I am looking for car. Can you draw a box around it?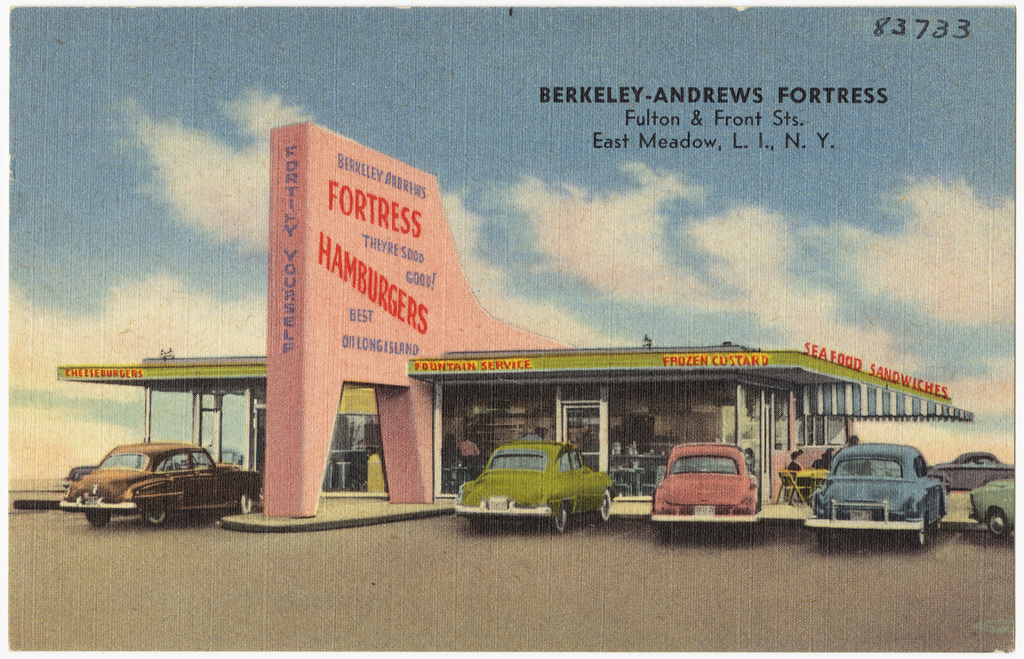
Sure, the bounding box is bbox=[933, 457, 1012, 486].
